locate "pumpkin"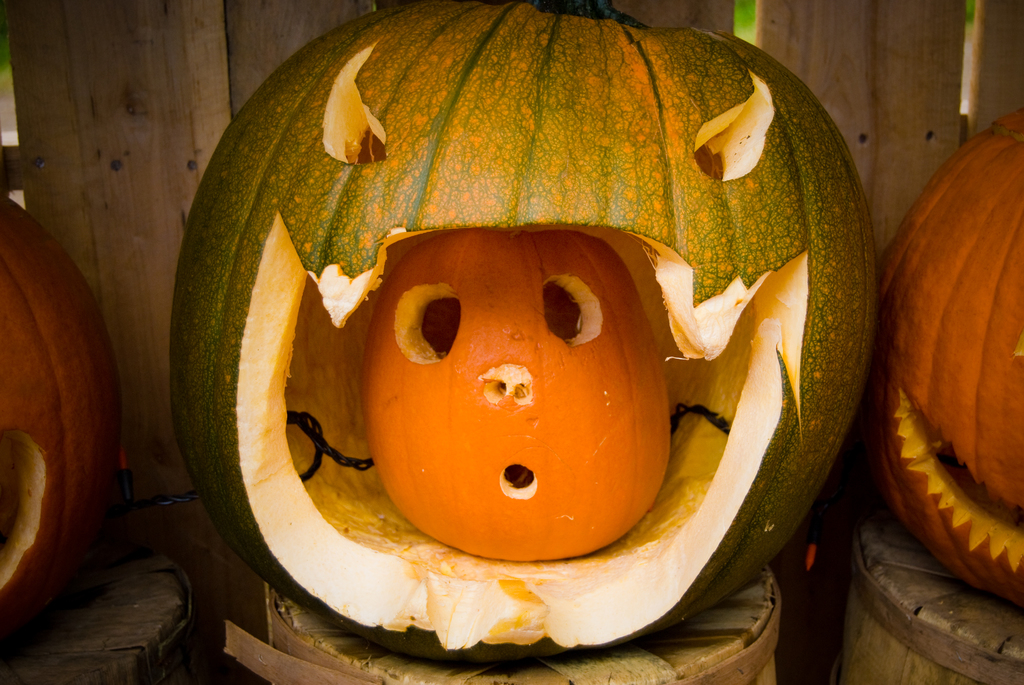
{"x1": 855, "y1": 93, "x2": 1023, "y2": 615}
